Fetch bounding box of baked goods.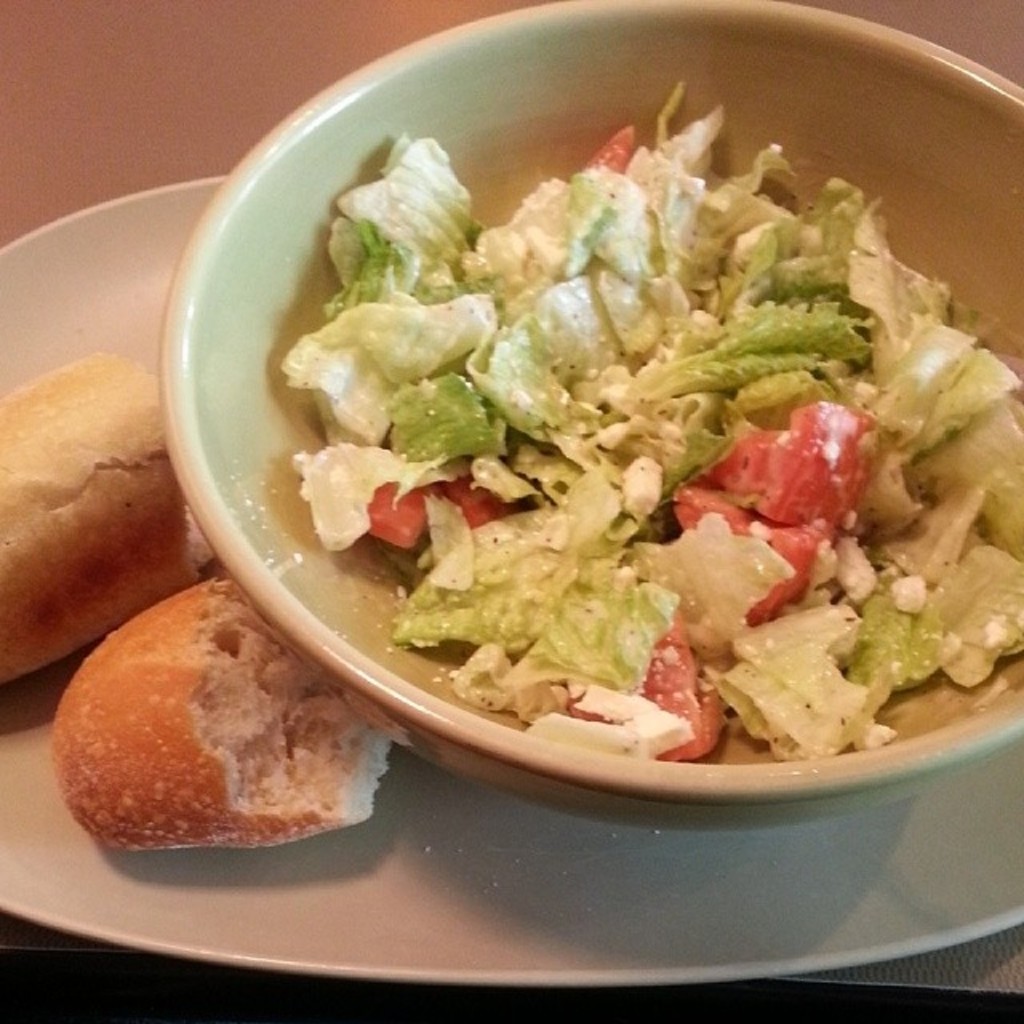
Bbox: region(0, 344, 216, 693).
